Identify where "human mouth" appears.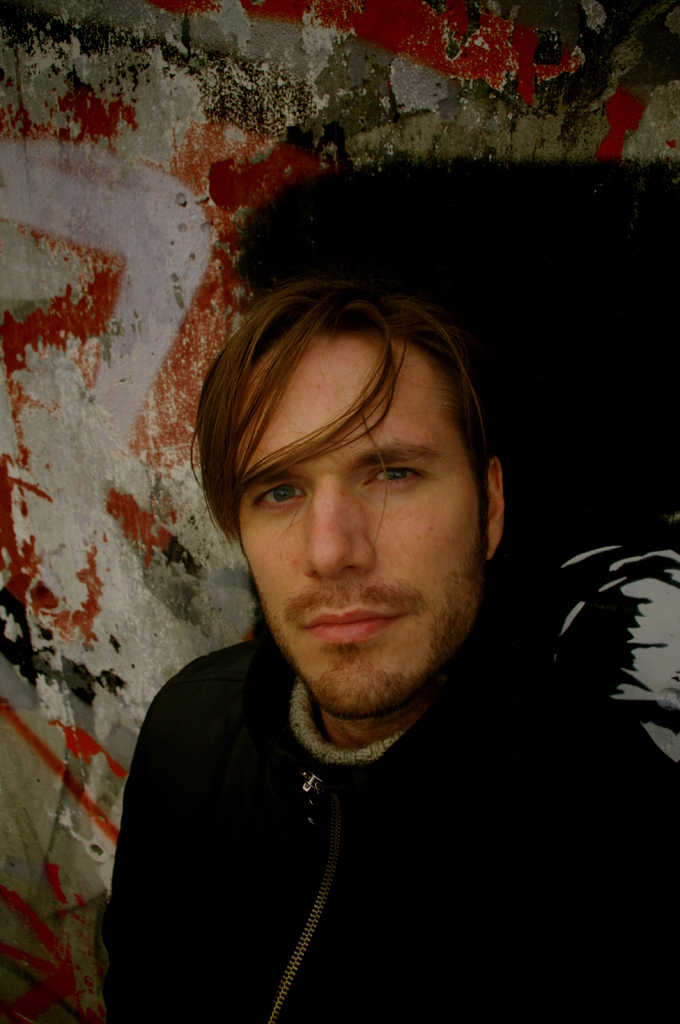
Appears at bbox=[296, 605, 415, 652].
